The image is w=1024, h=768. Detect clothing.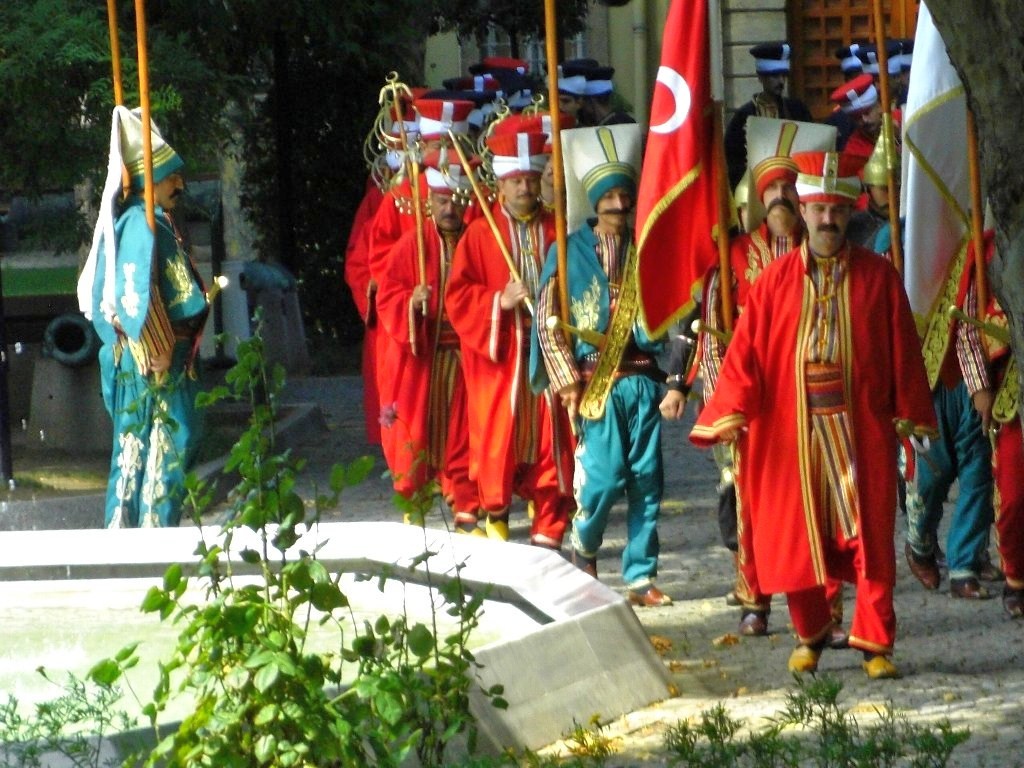
Detection: (522, 218, 674, 589).
